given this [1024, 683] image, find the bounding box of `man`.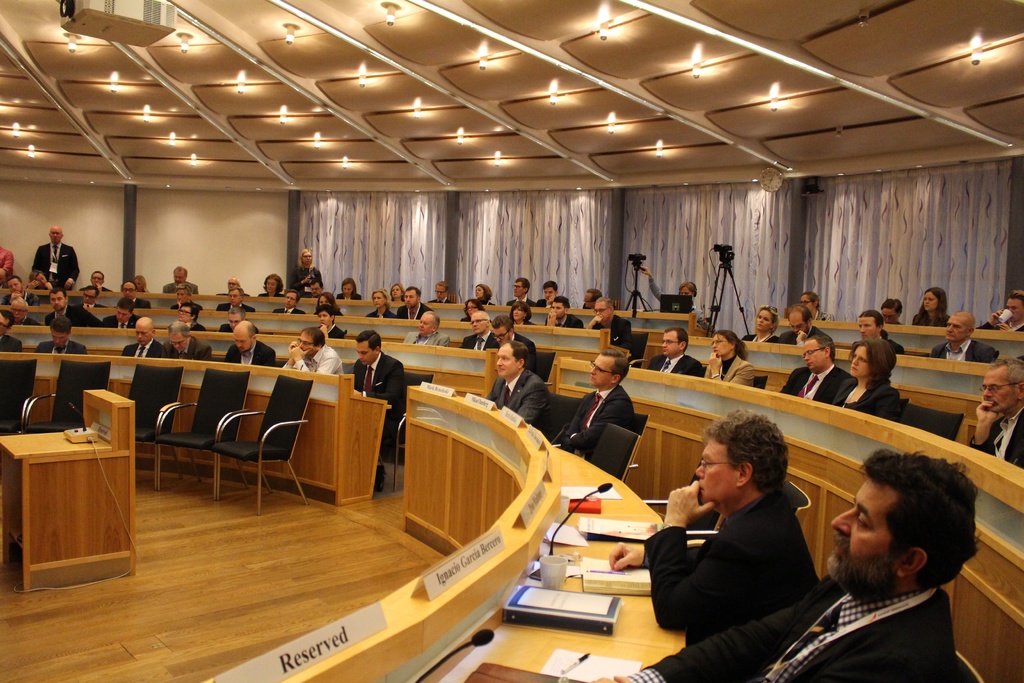
l=348, t=331, r=412, b=486.
